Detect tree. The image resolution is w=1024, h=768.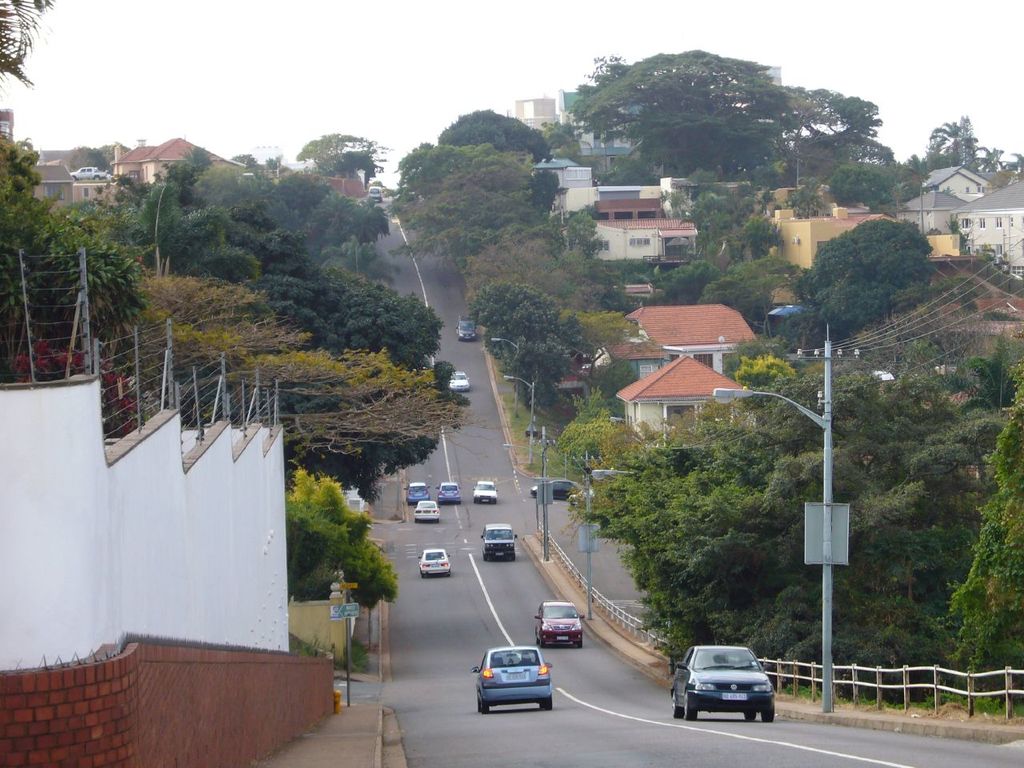
{"left": 304, "top": 134, "right": 368, "bottom": 164}.
